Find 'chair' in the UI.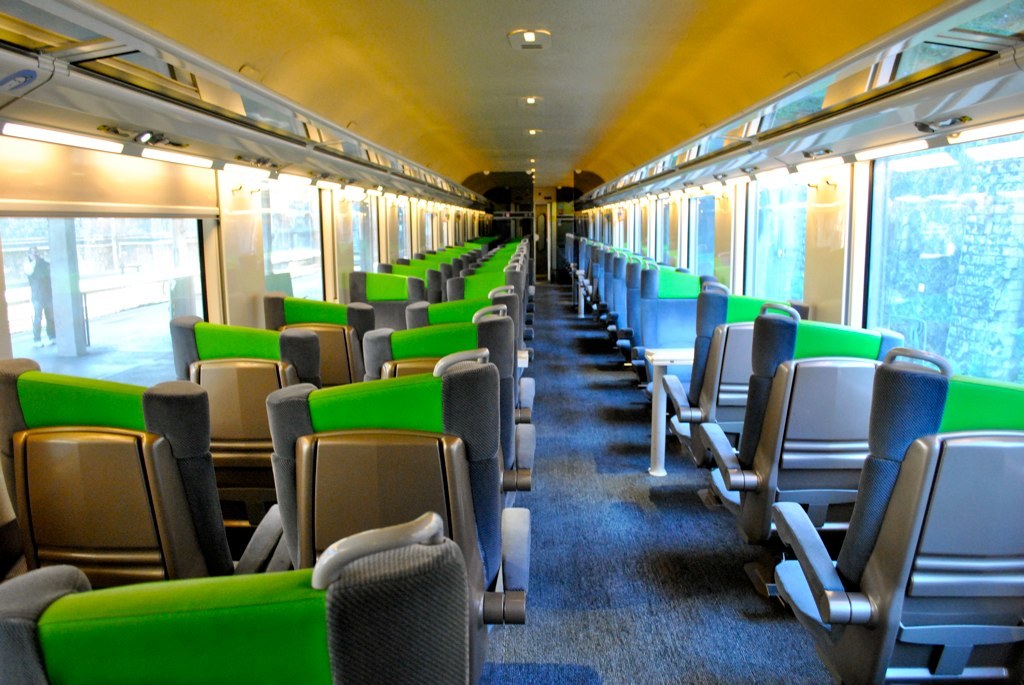
UI element at rect(403, 293, 543, 428).
